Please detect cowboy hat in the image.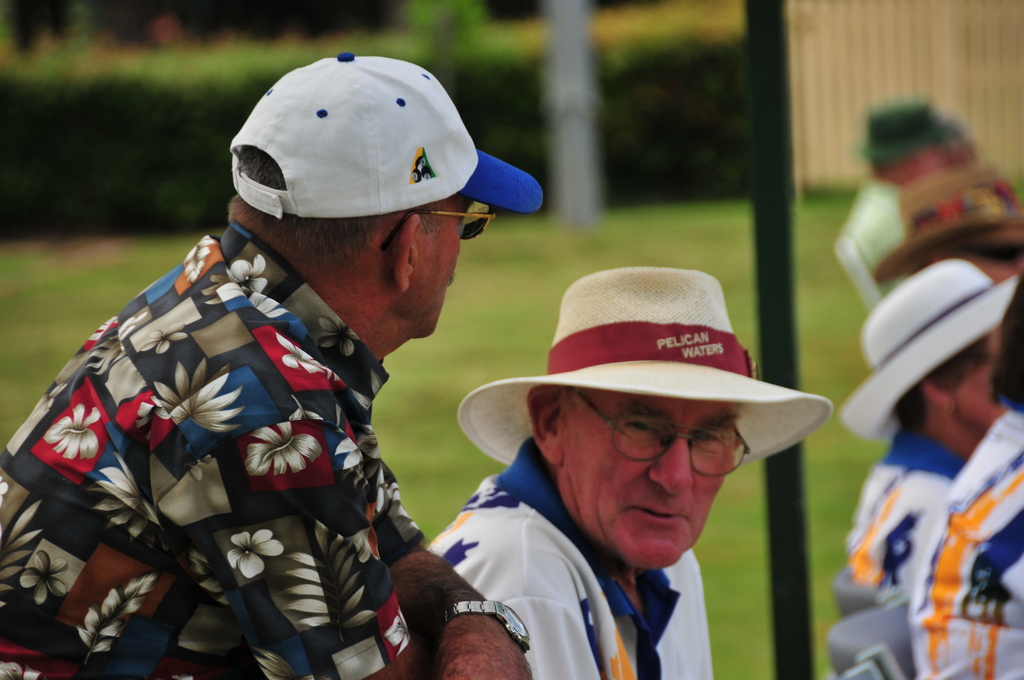
select_region(471, 259, 812, 532).
